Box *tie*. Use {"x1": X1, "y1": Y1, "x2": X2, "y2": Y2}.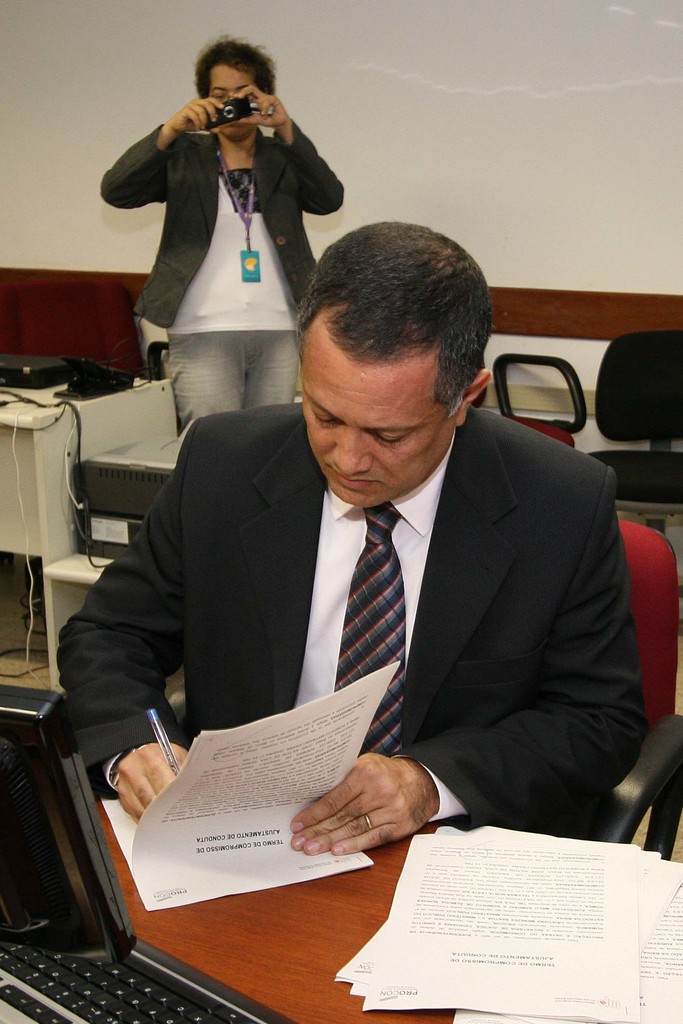
{"x1": 318, "y1": 499, "x2": 423, "y2": 758}.
